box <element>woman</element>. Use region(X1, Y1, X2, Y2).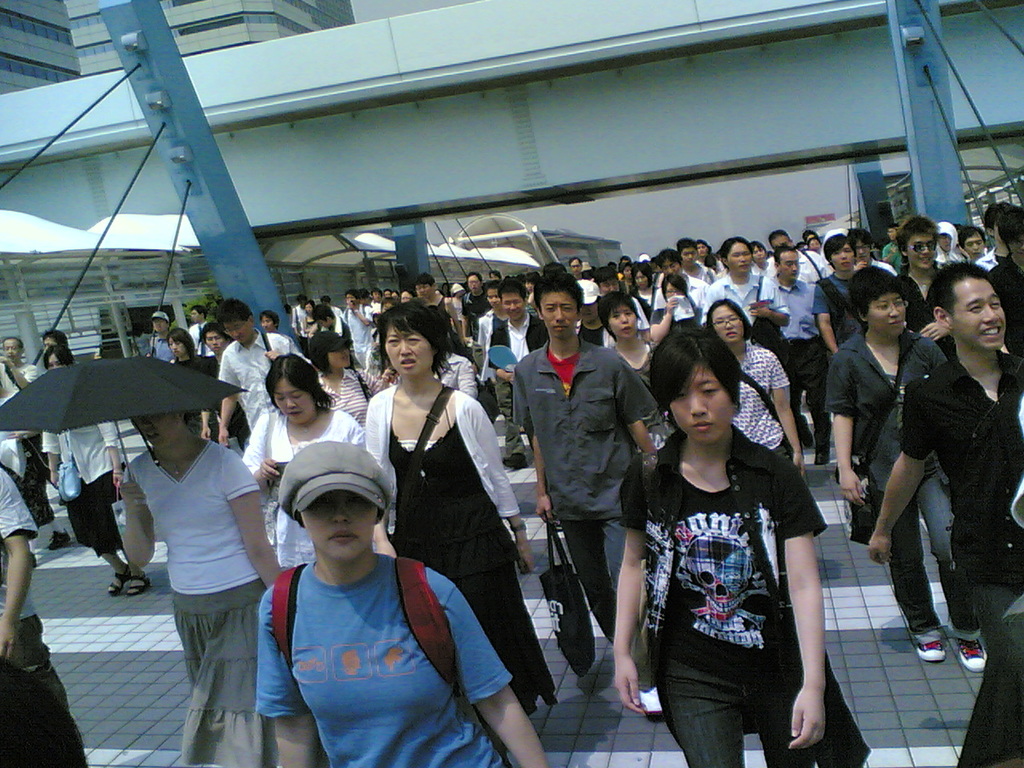
region(369, 310, 563, 719).
